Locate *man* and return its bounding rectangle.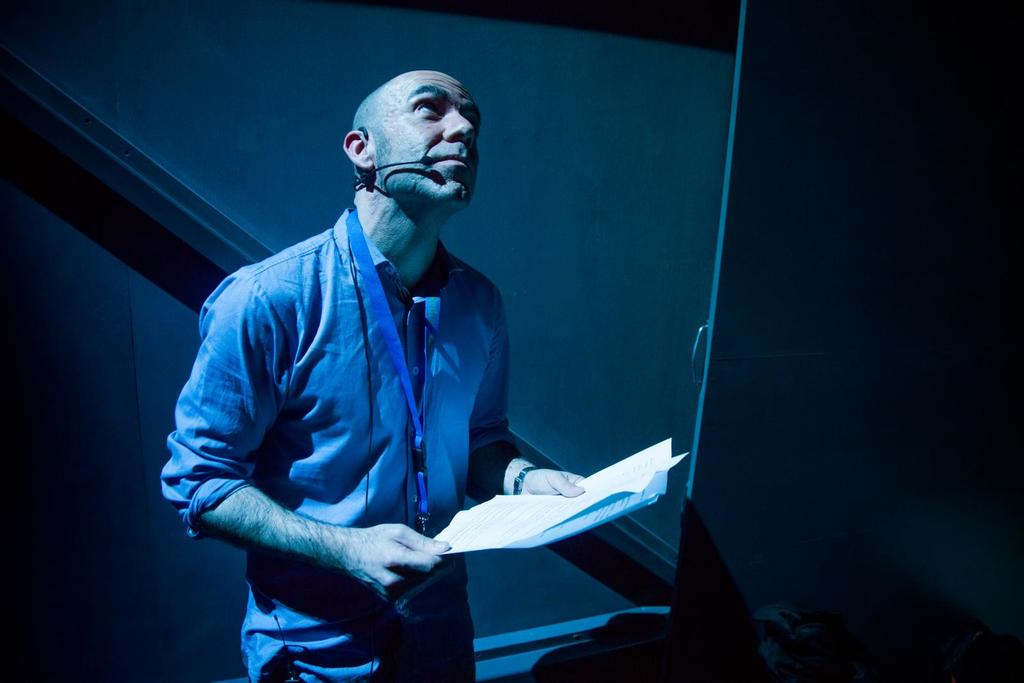
[left=160, top=71, right=588, bottom=682].
